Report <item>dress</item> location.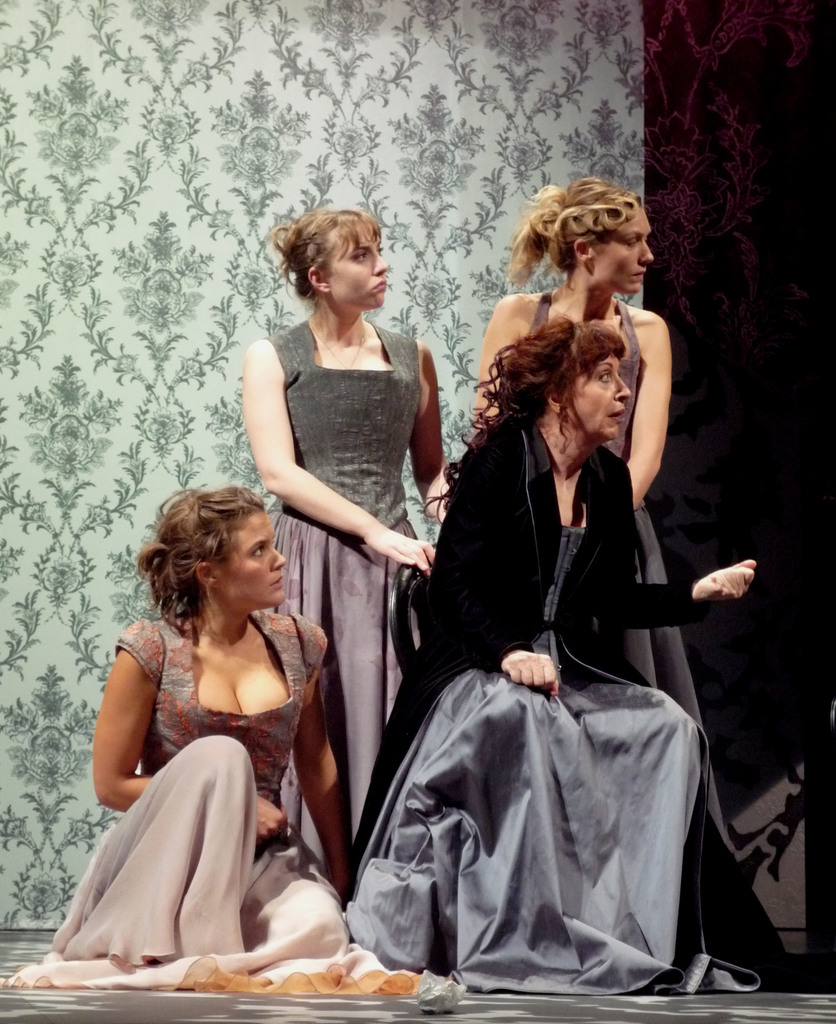
Report: 0:613:422:996.
